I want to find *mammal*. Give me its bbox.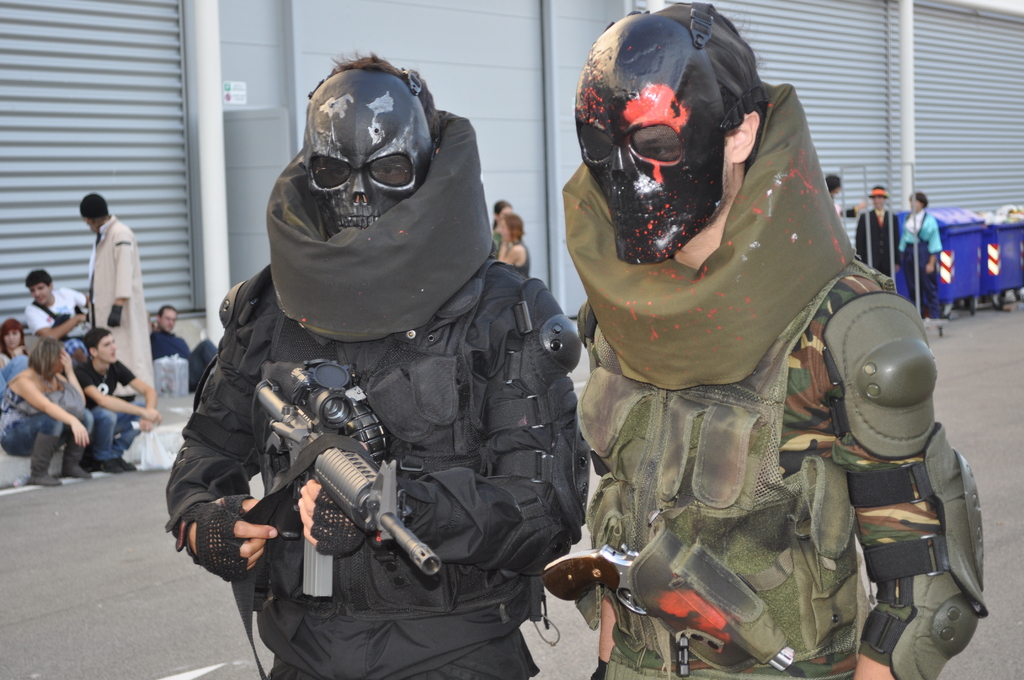
(x1=580, y1=1, x2=987, y2=679).
